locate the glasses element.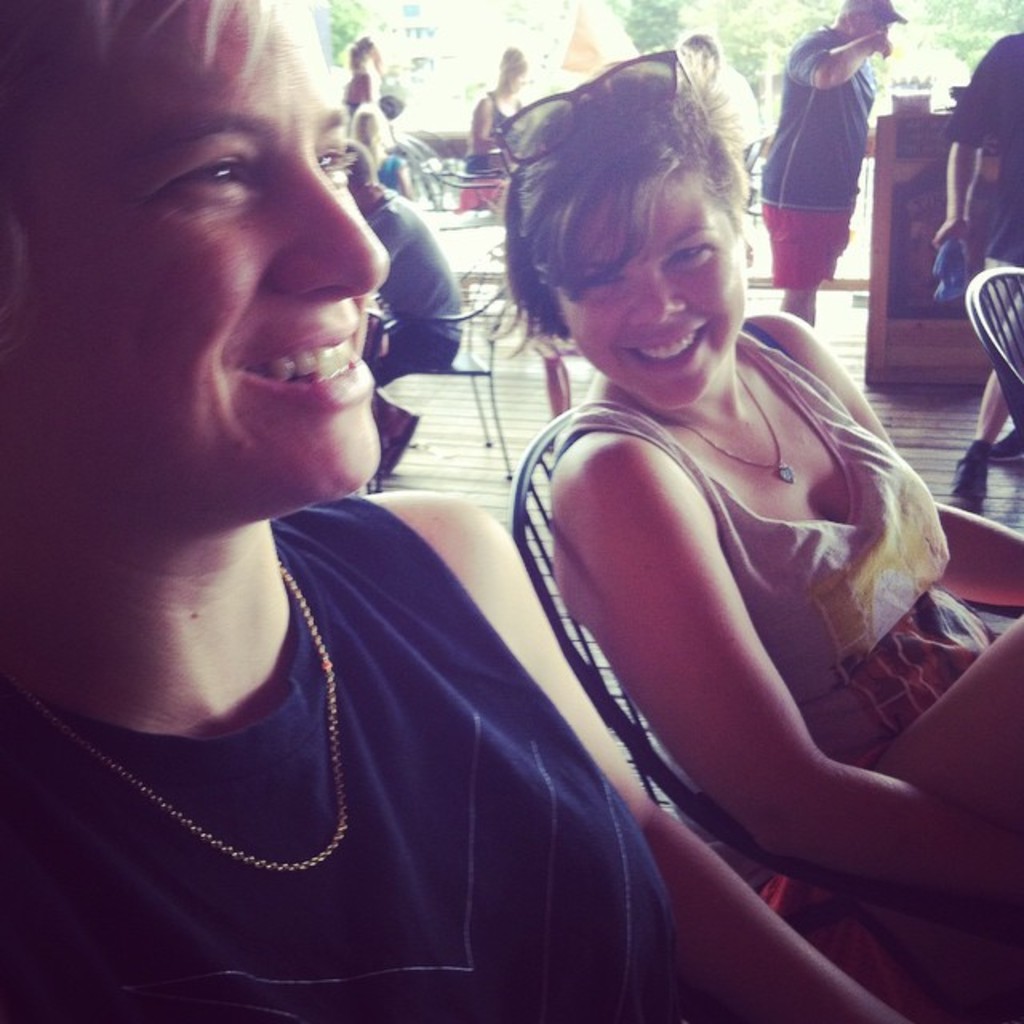
Element bbox: box=[485, 42, 706, 200].
